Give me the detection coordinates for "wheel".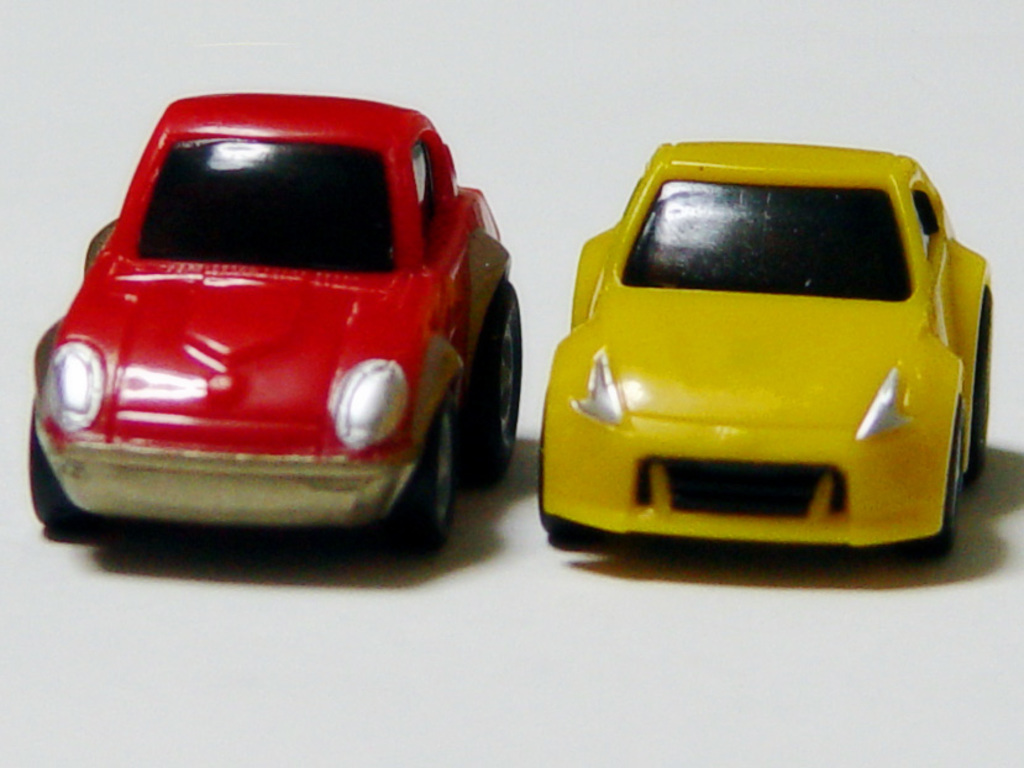
bbox=(471, 280, 520, 480).
